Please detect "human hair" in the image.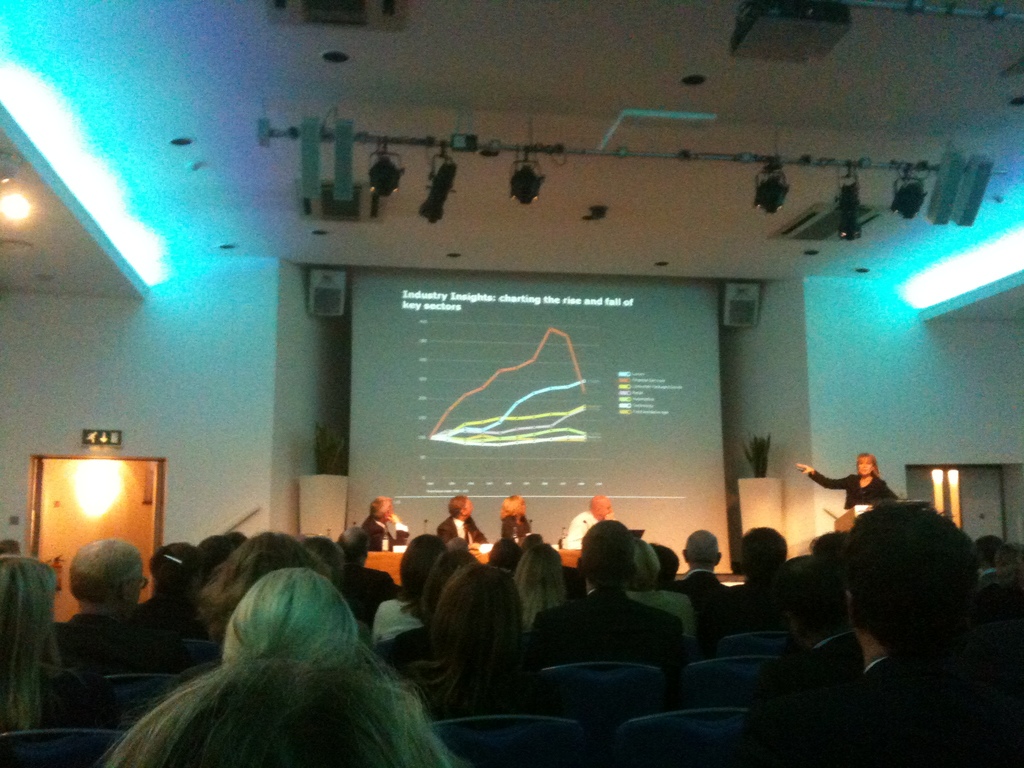
[740,526,789,584].
